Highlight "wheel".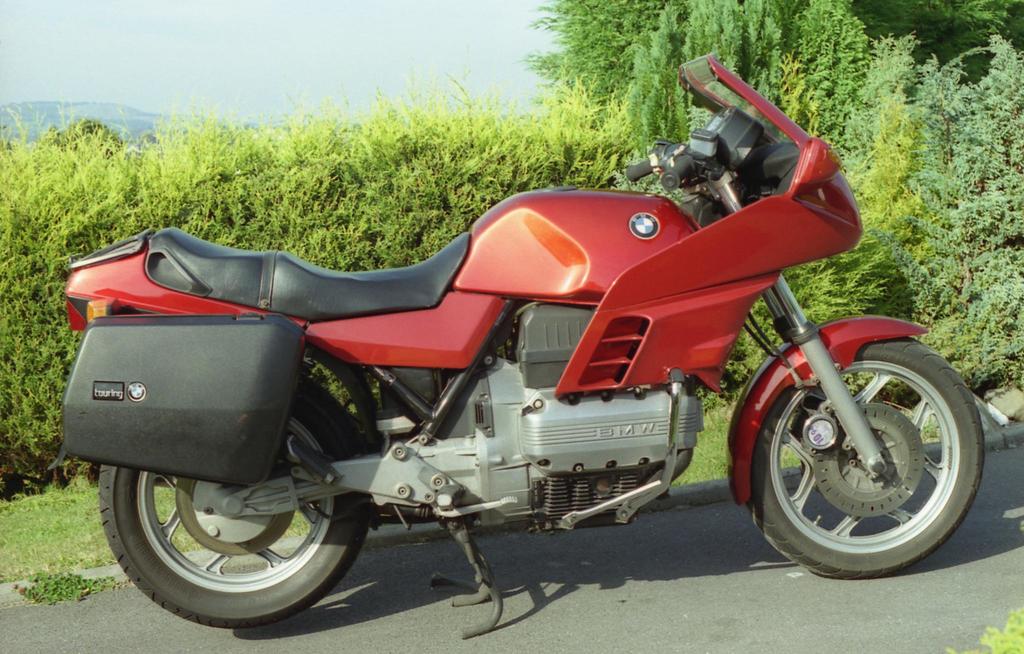
Highlighted region: 753/340/986/575.
